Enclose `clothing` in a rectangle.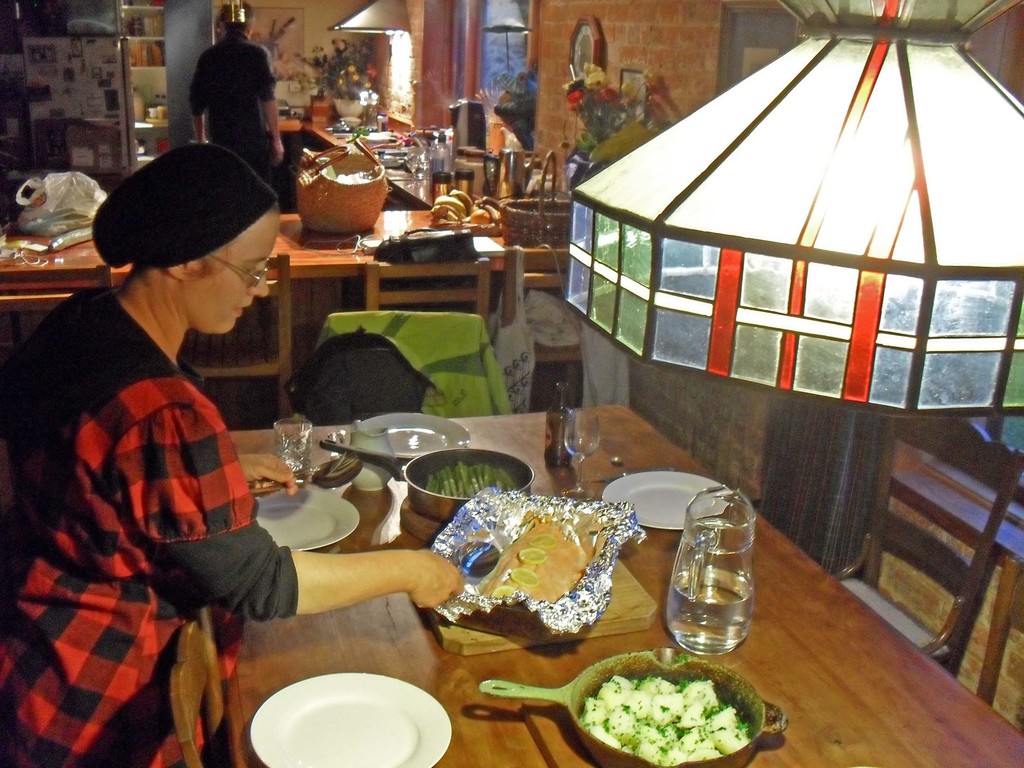
{"x1": 315, "y1": 308, "x2": 517, "y2": 423}.
